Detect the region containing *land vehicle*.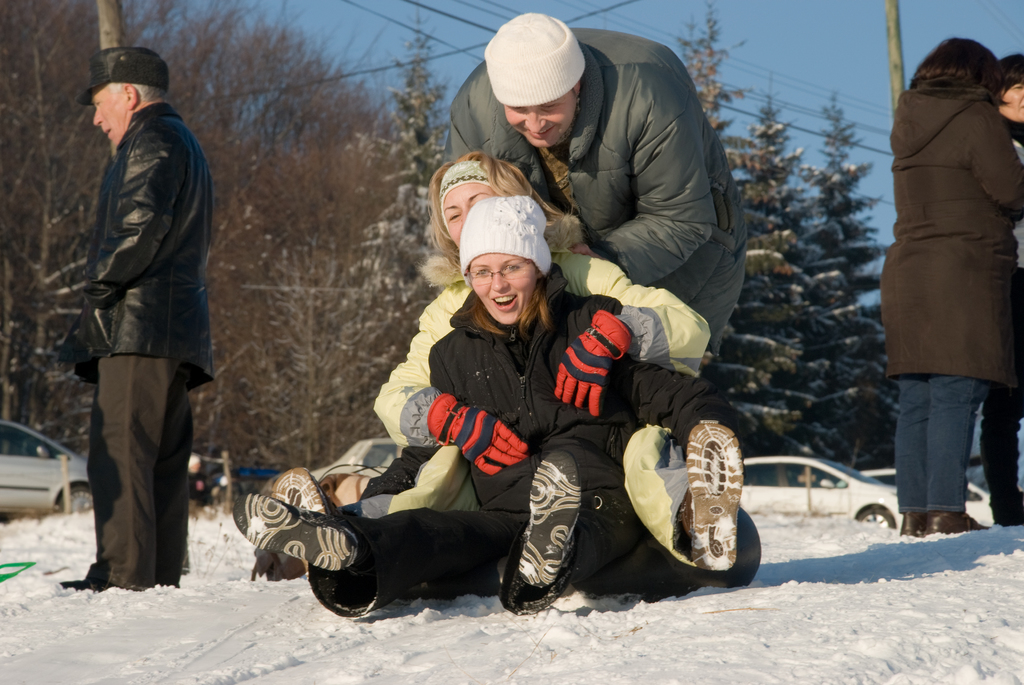
l=861, t=461, r=998, b=528.
